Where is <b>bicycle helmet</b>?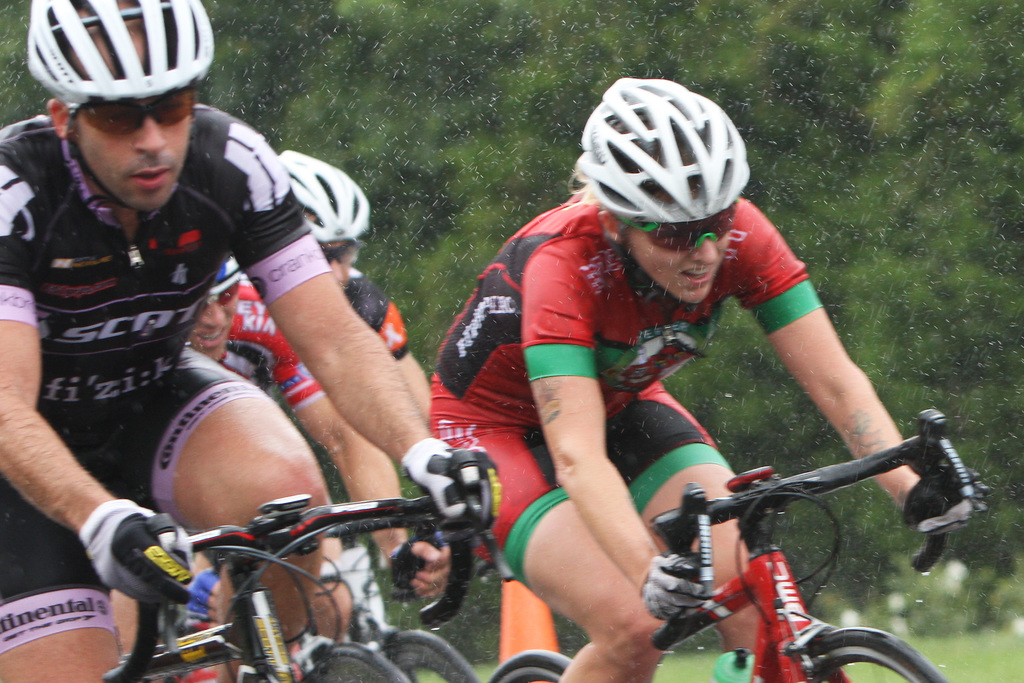
Rect(205, 254, 252, 294).
